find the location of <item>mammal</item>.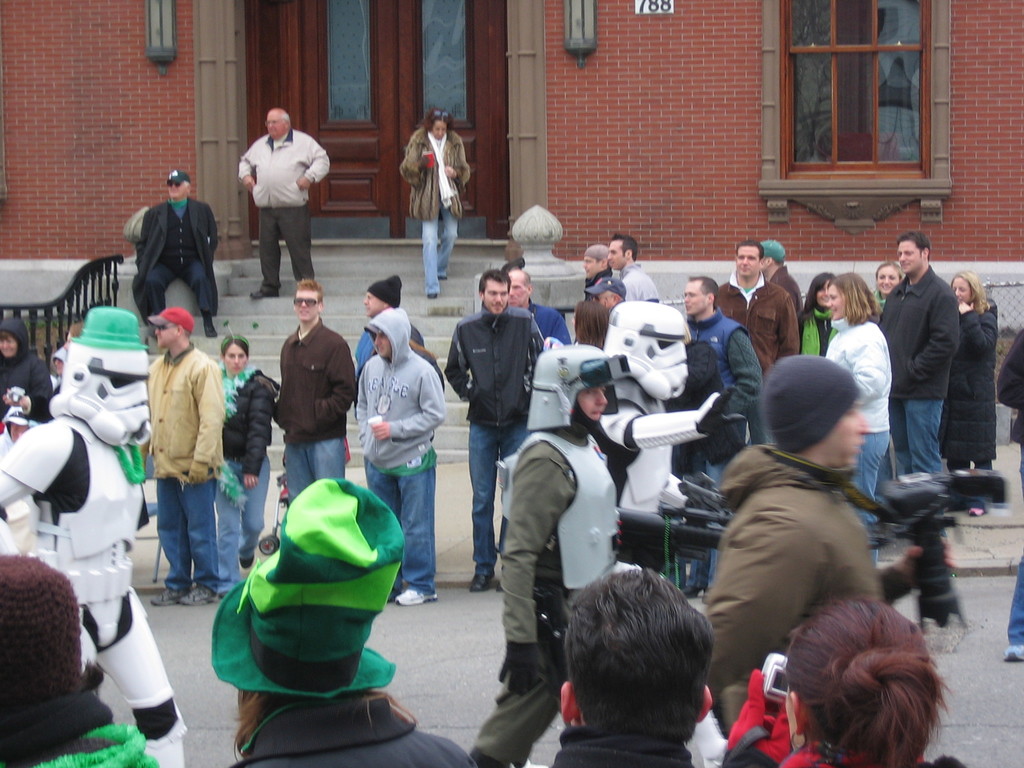
Location: BBox(996, 321, 1023, 659).
